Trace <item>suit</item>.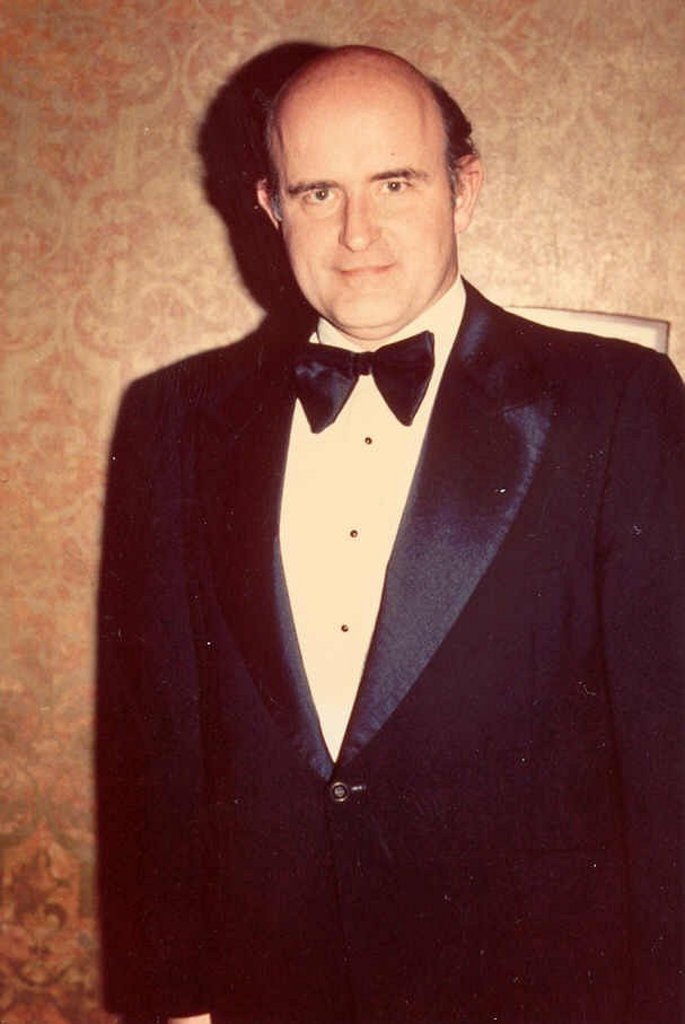
Traced to Rect(53, 190, 666, 1013).
